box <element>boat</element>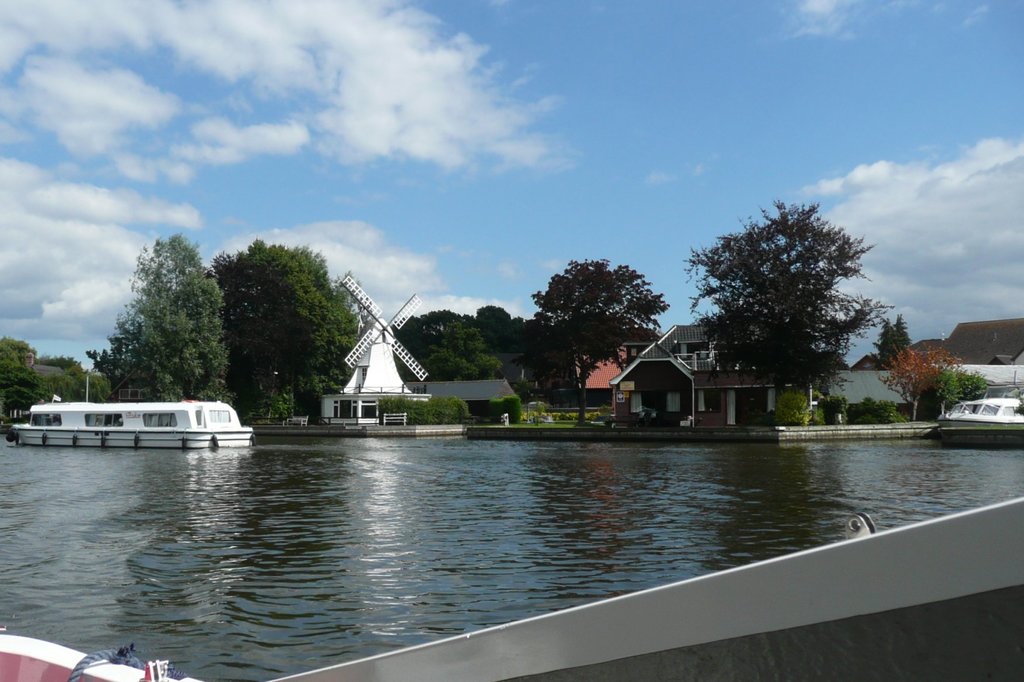
[x1=168, y1=489, x2=1023, y2=681]
